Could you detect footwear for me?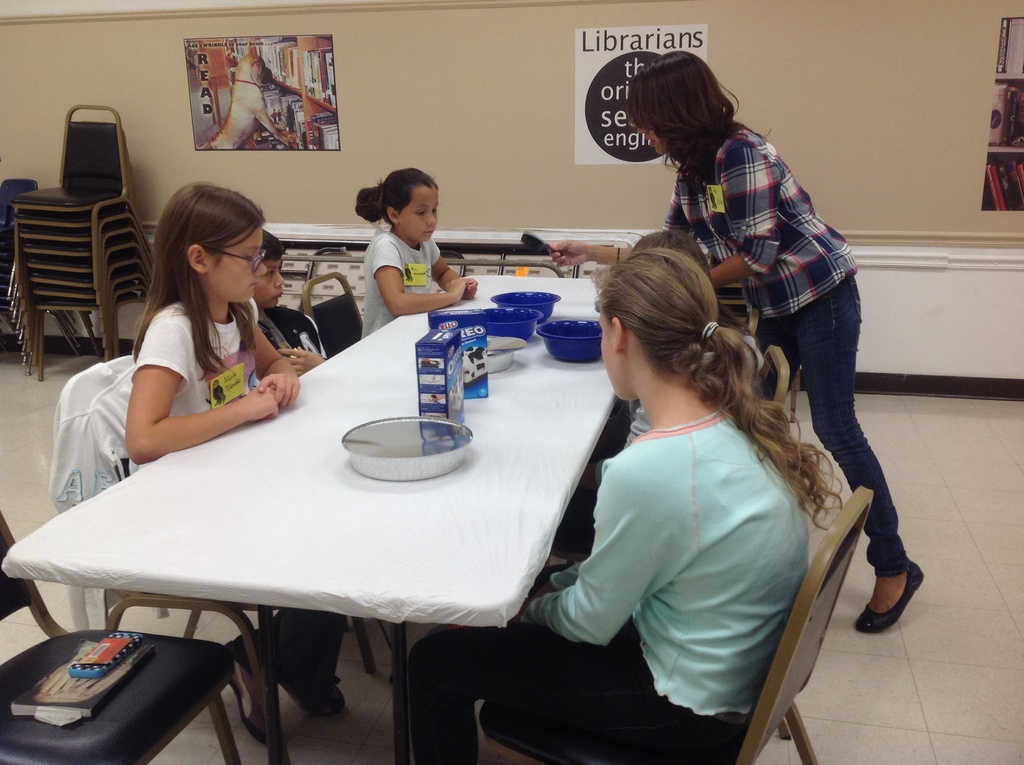
Detection result: [858, 568, 931, 636].
